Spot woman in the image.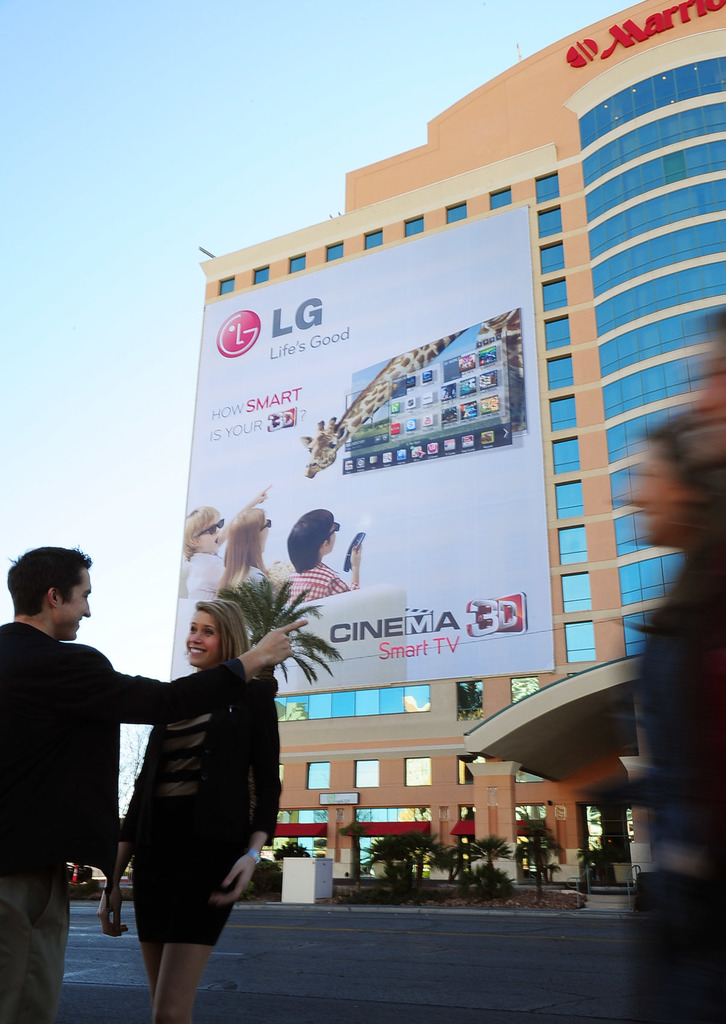
woman found at (left=101, top=596, right=291, bottom=1005).
